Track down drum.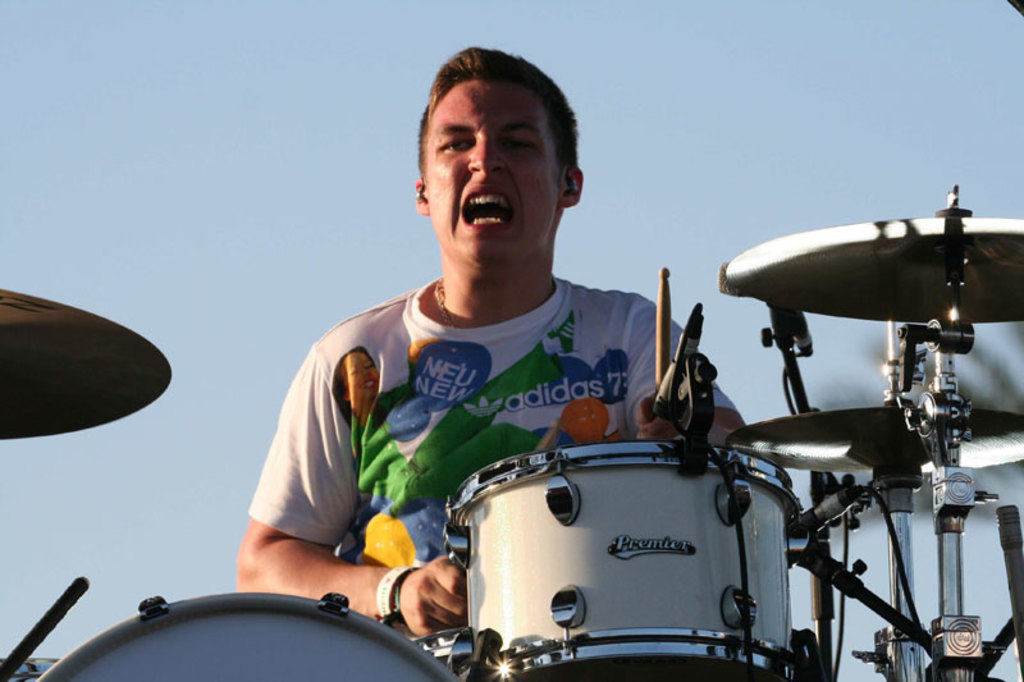
Tracked to locate(447, 438, 803, 681).
